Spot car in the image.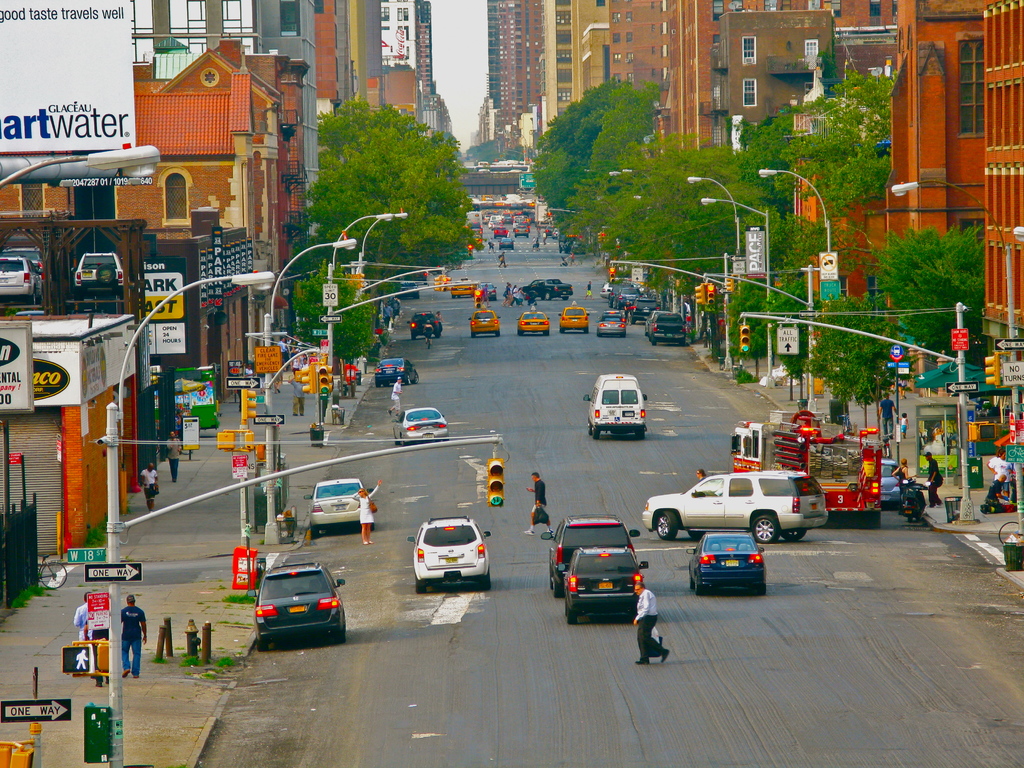
car found at crop(522, 277, 577, 302).
